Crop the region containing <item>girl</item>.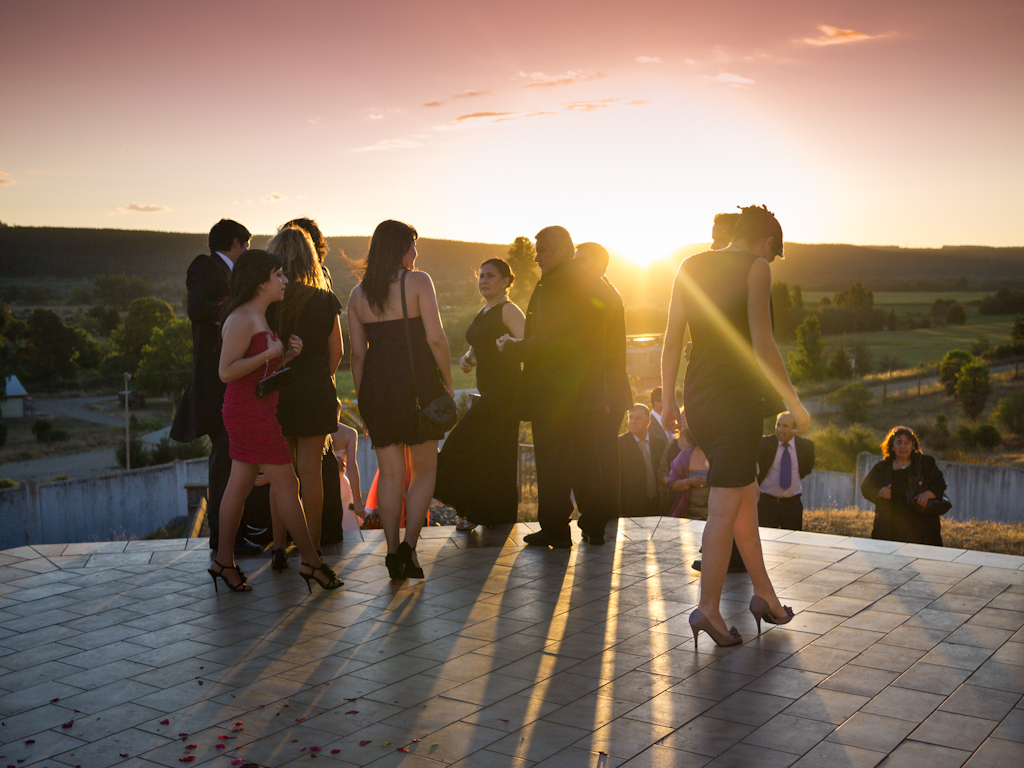
Crop region: <bbox>422, 257, 520, 539</bbox>.
